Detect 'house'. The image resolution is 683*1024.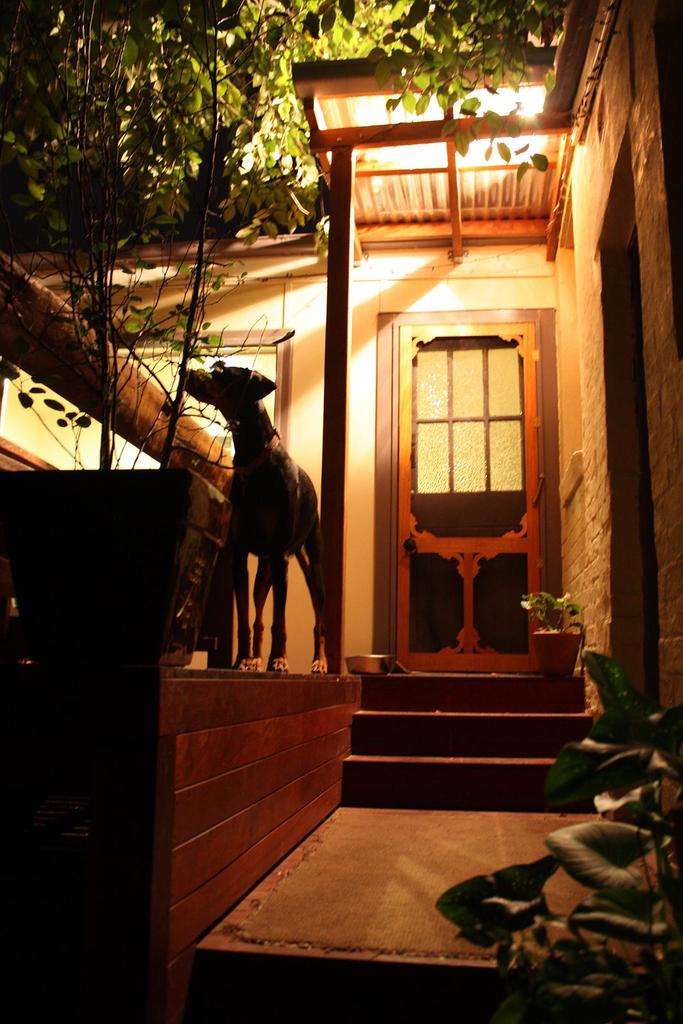
(7,0,674,1021).
